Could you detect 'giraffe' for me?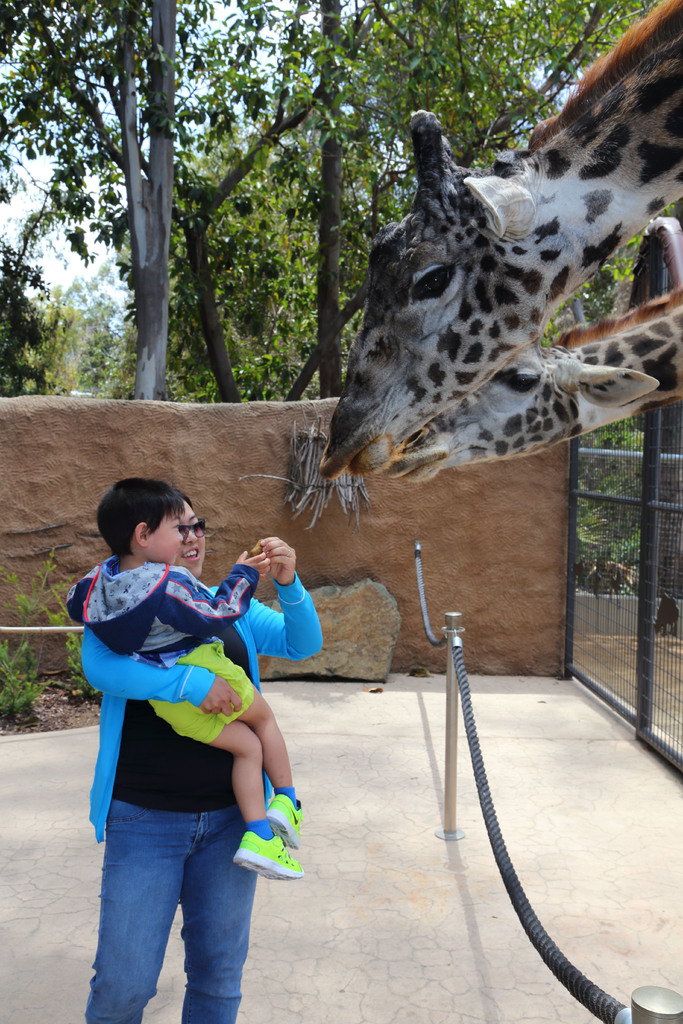
Detection result: rect(306, 22, 678, 508).
